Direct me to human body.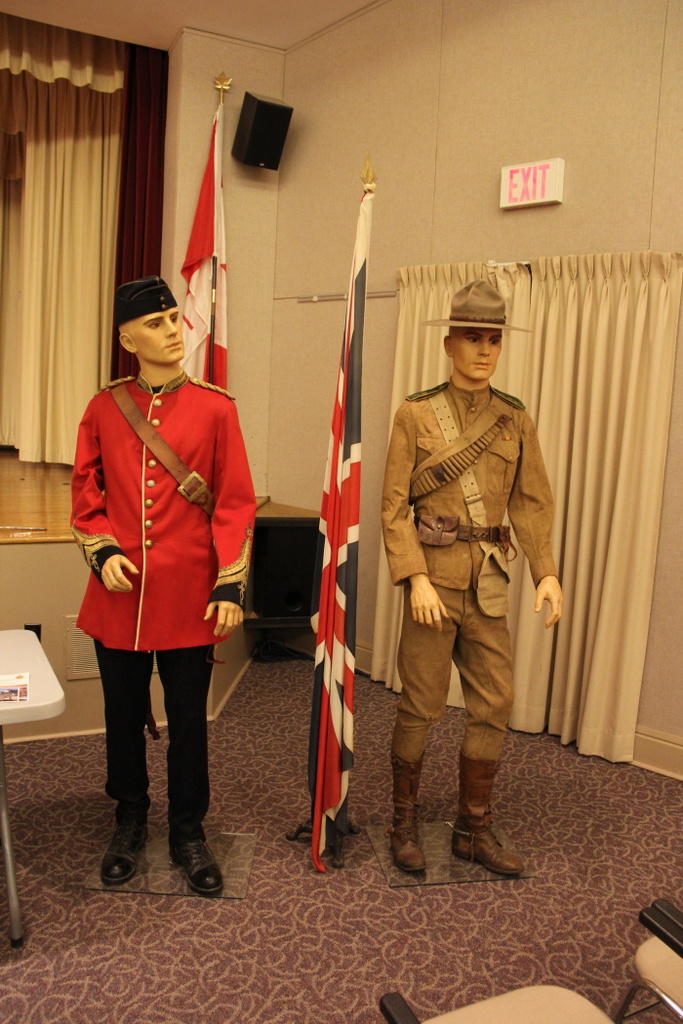
Direction: {"x1": 76, "y1": 273, "x2": 246, "y2": 904}.
